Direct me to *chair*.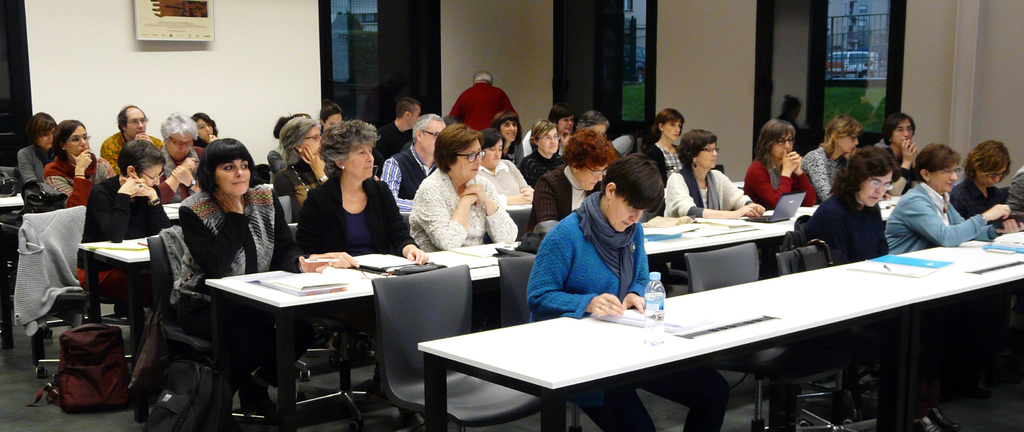
Direction: (771,236,872,431).
